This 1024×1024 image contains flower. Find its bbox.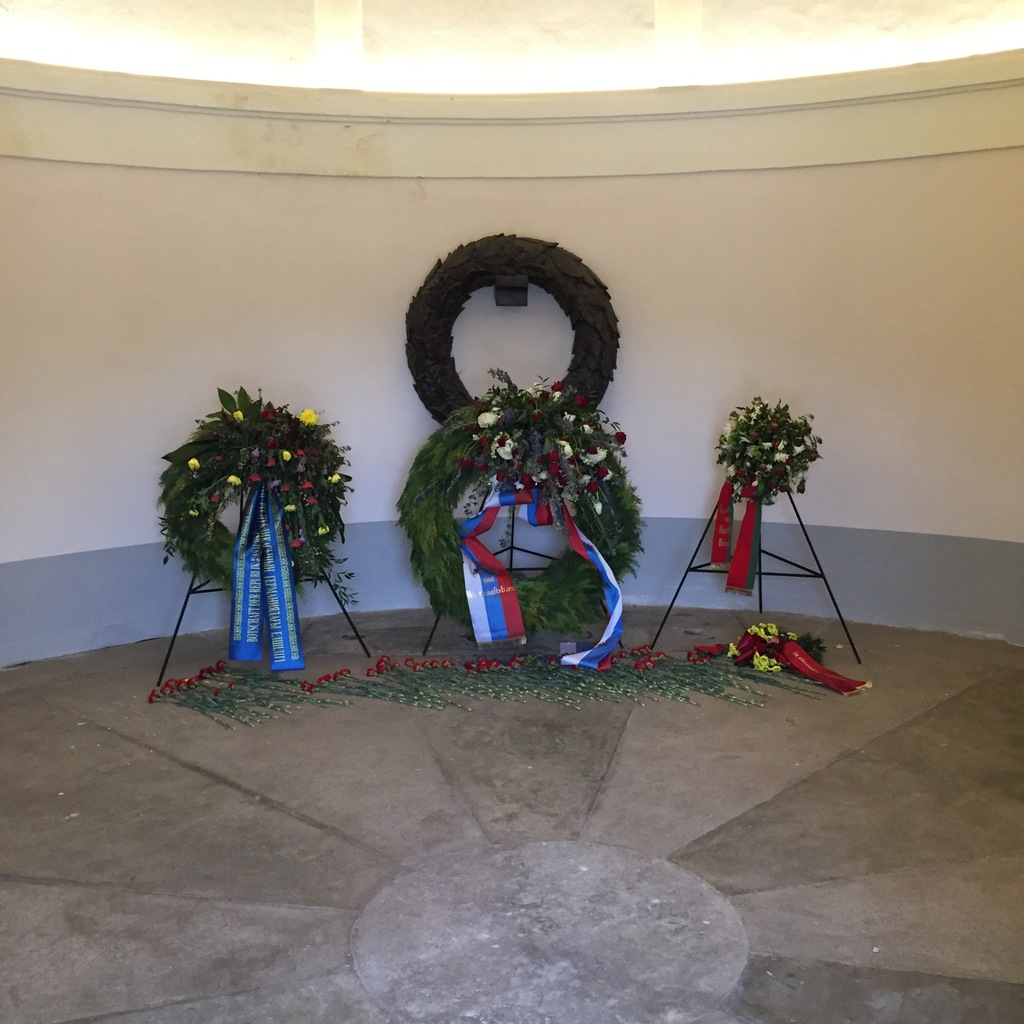
461, 458, 472, 477.
